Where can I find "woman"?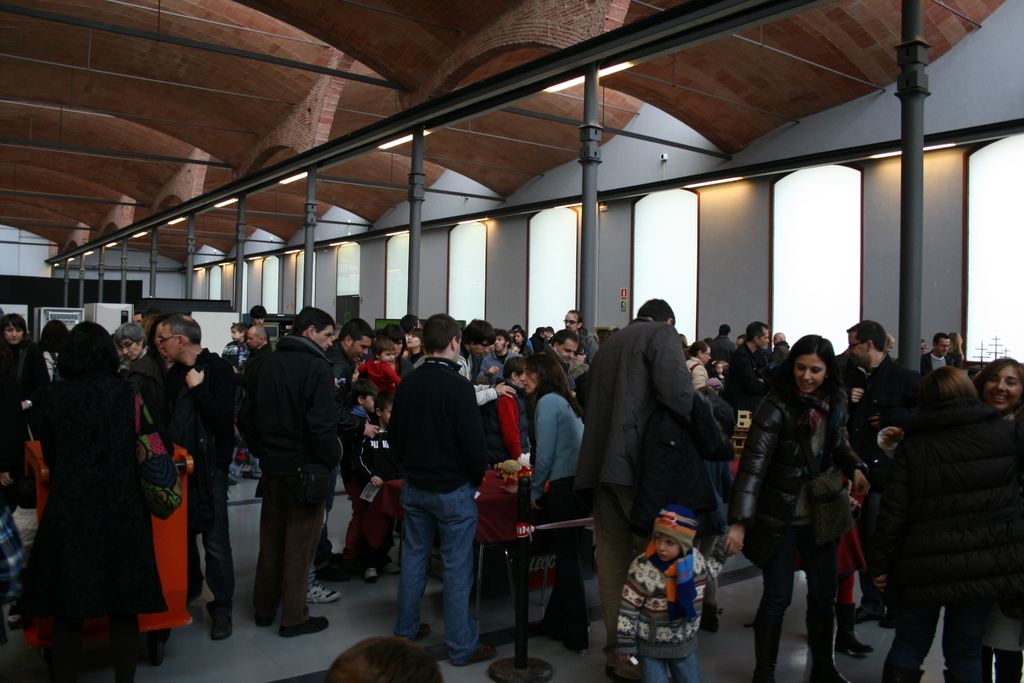
You can find it at box(870, 353, 1023, 682).
